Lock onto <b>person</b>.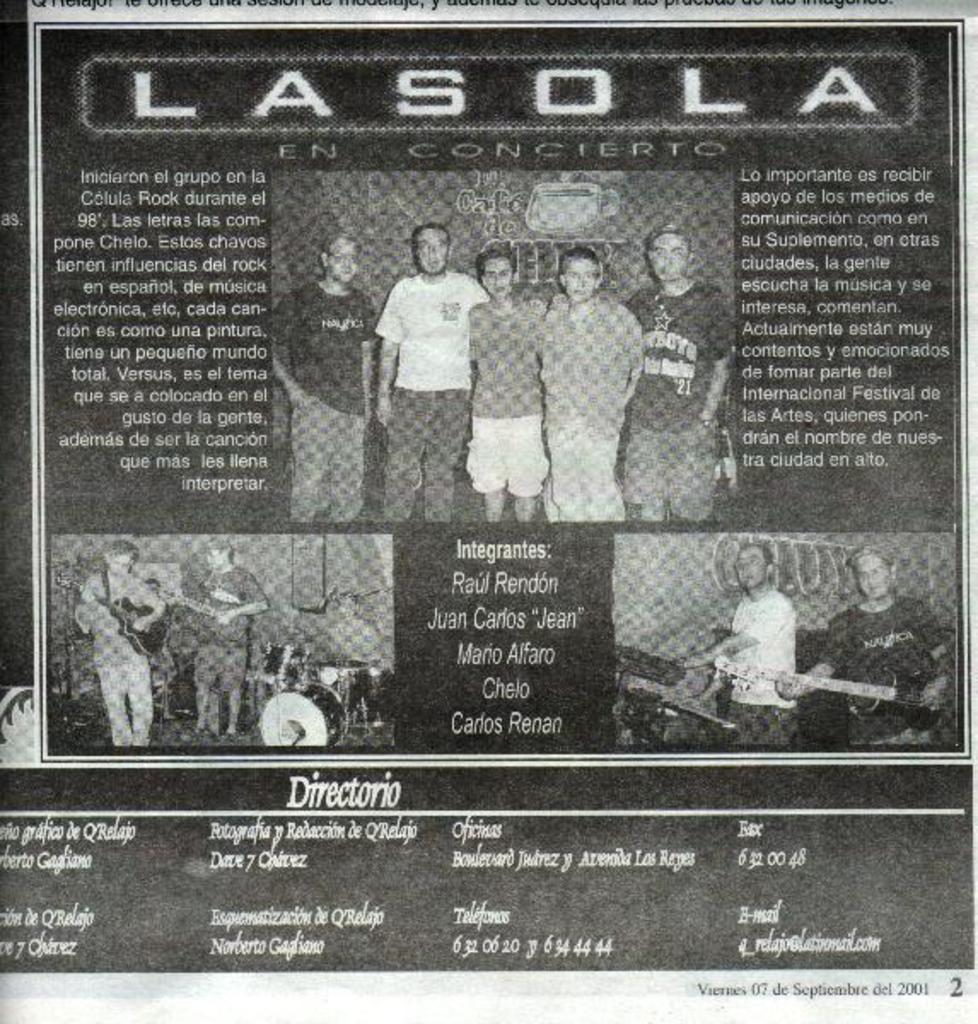
Locked: 369, 212, 486, 474.
